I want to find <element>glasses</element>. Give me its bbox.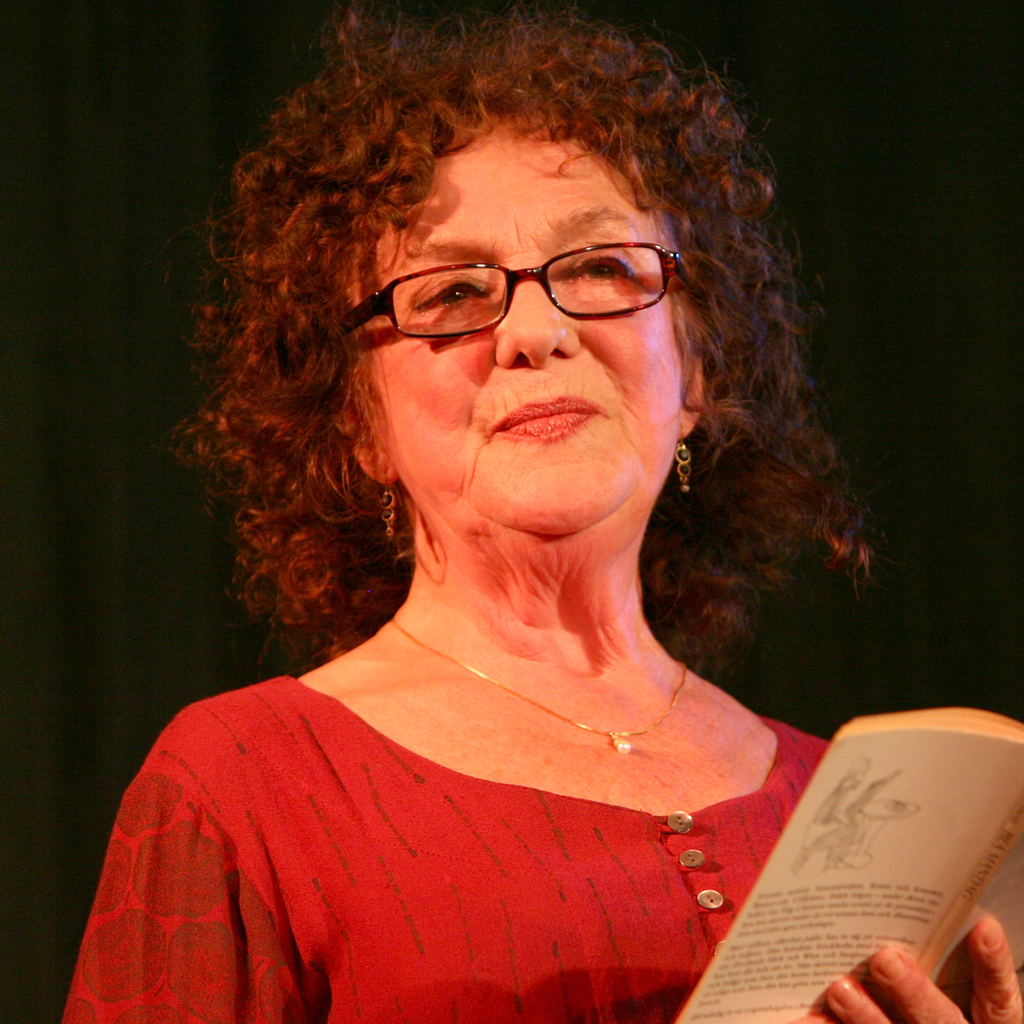
(x1=336, y1=241, x2=698, y2=339).
